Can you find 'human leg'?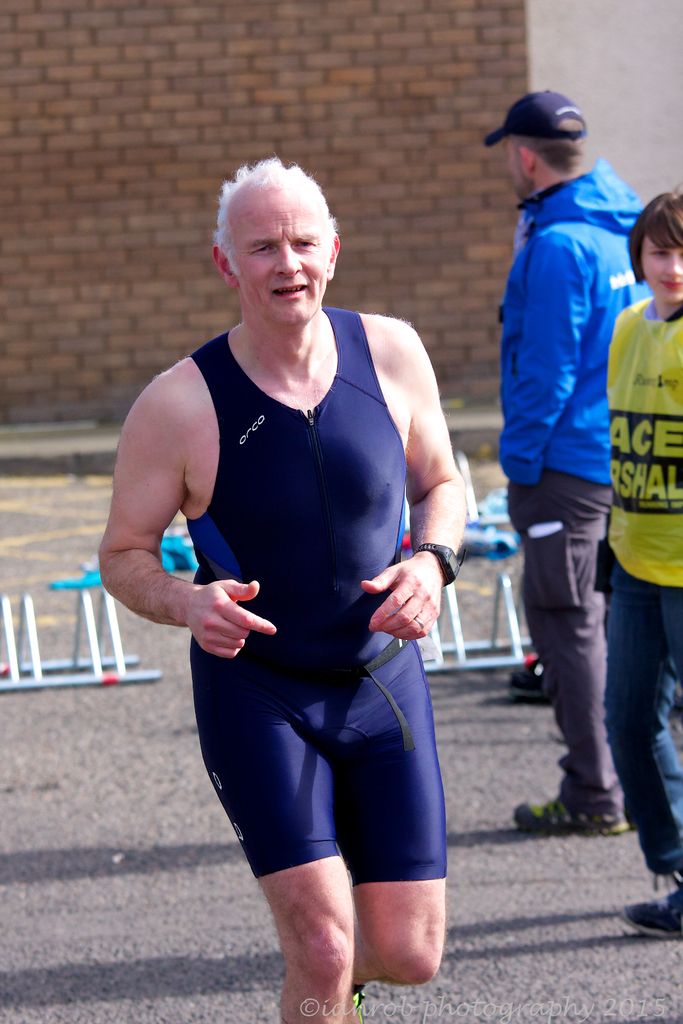
Yes, bounding box: 509:426:630:835.
